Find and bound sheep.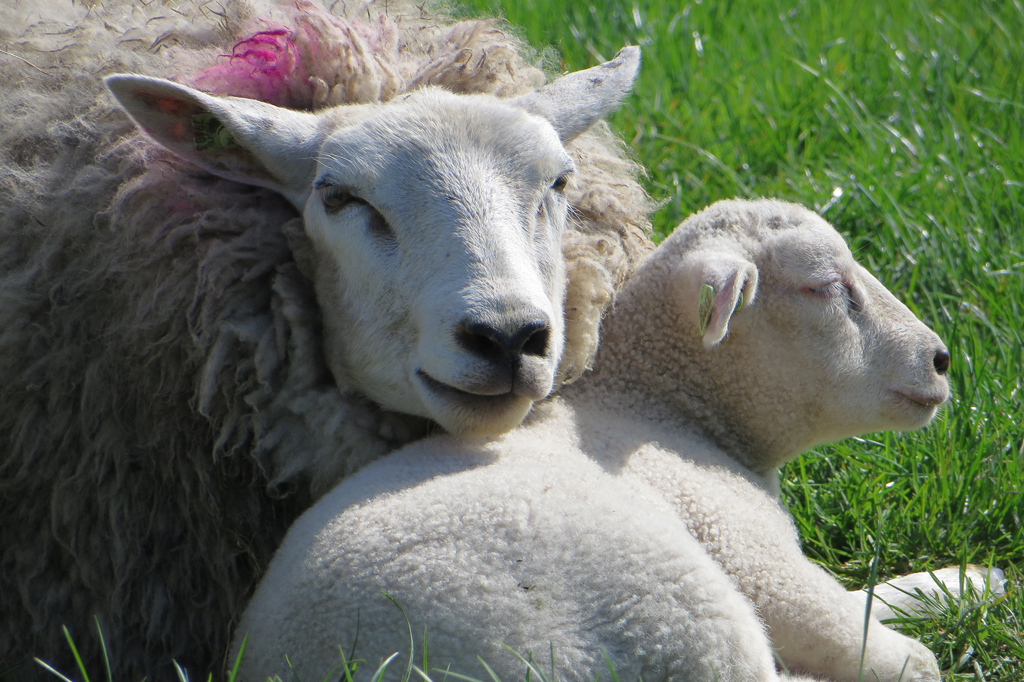
Bound: x1=0, y1=0, x2=675, y2=681.
